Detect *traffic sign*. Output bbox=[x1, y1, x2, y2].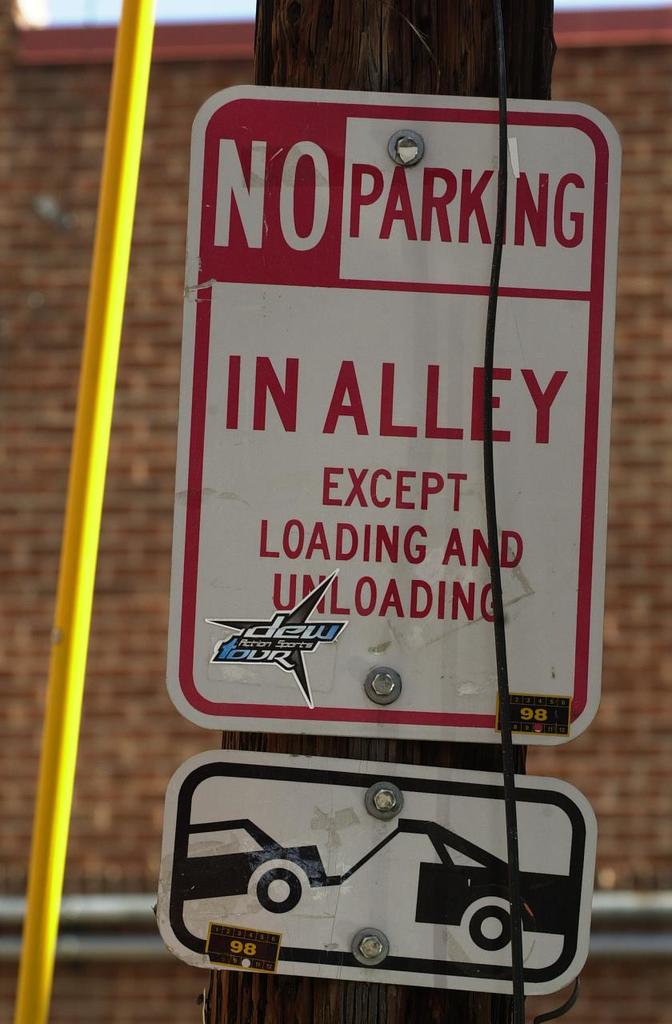
bbox=[164, 748, 589, 996].
